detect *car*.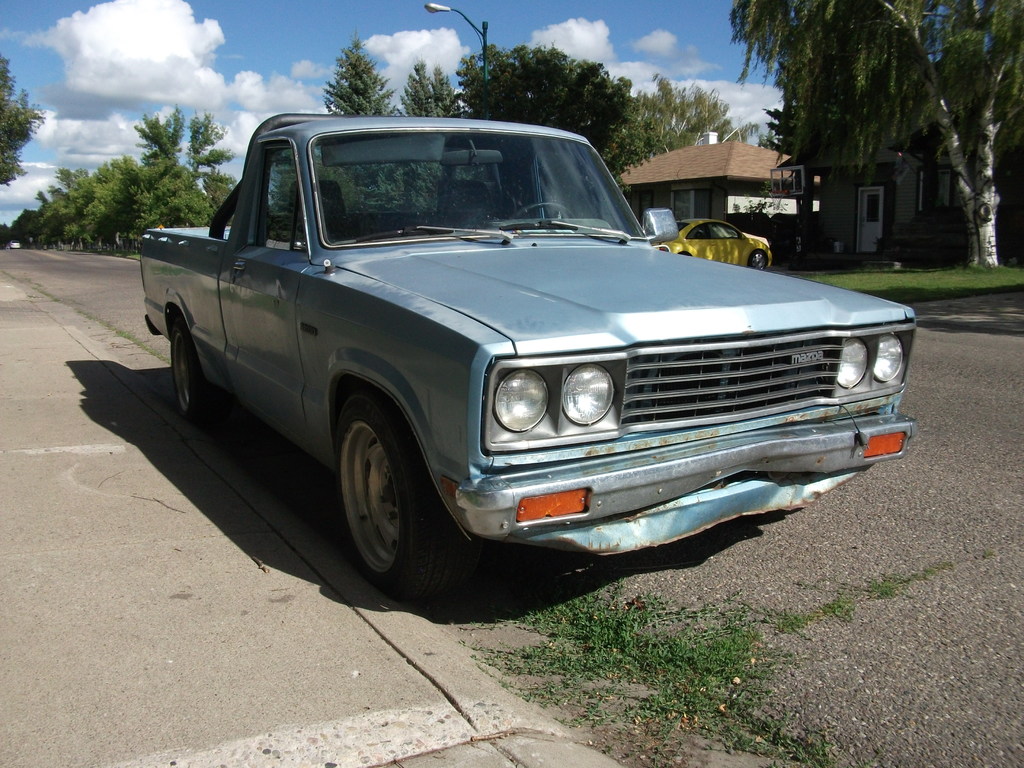
Detected at region(651, 214, 771, 266).
